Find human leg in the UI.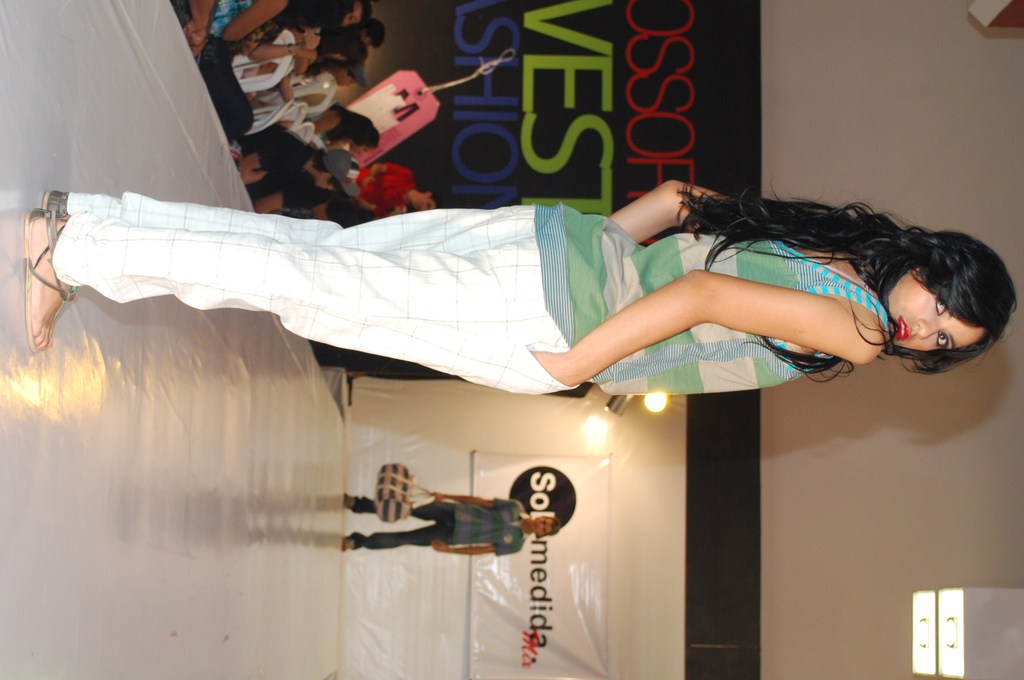
UI element at [left=340, top=521, right=447, bottom=550].
